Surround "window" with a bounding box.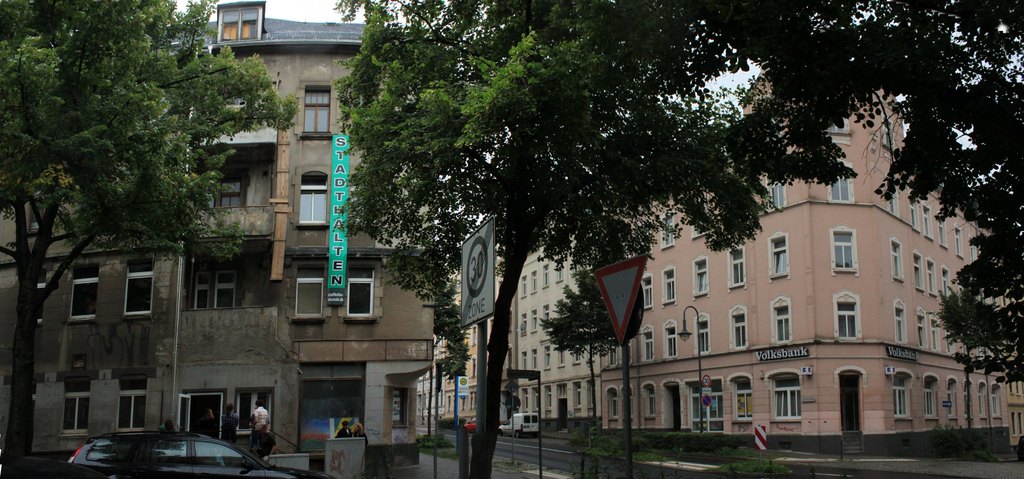
region(776, 300, 789, 345).
